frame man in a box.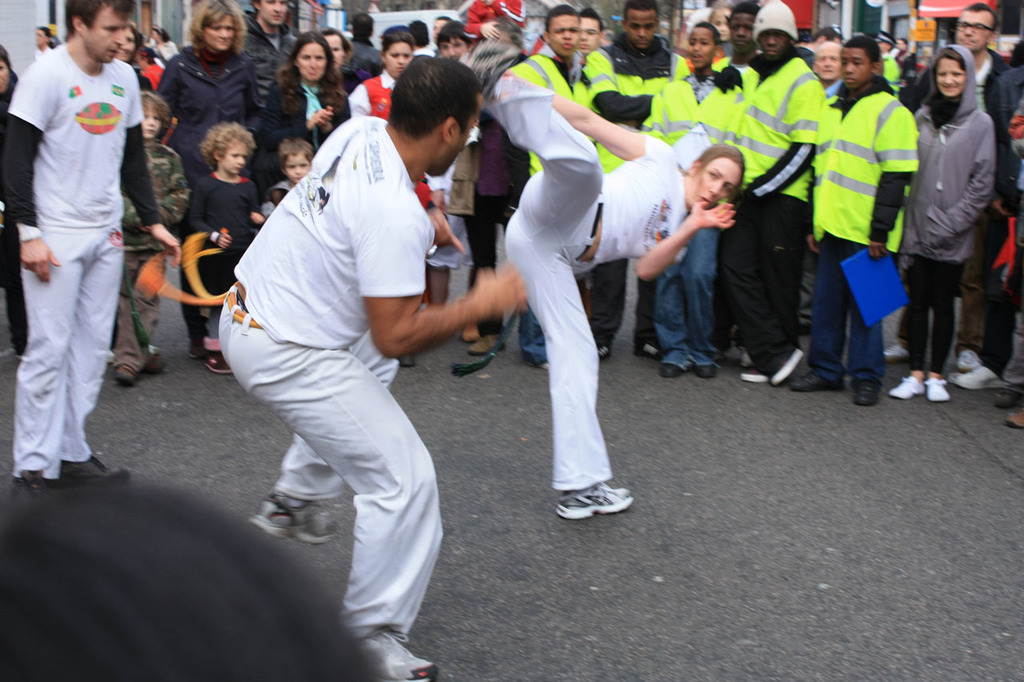
box(792, 36, 918, 408).
